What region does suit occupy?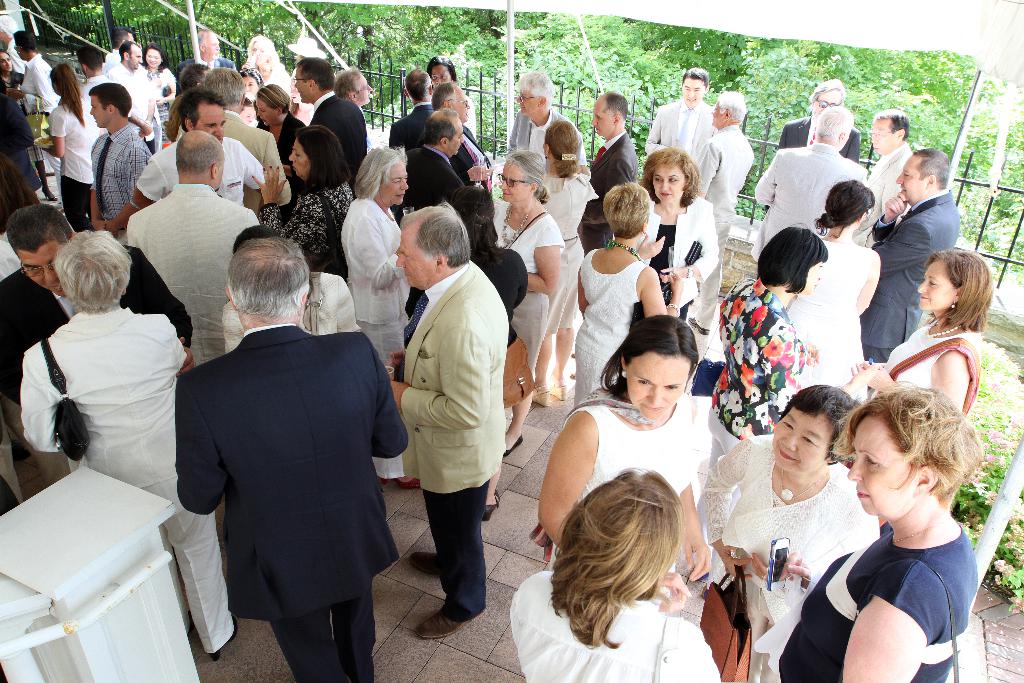
156/236/408/668.
